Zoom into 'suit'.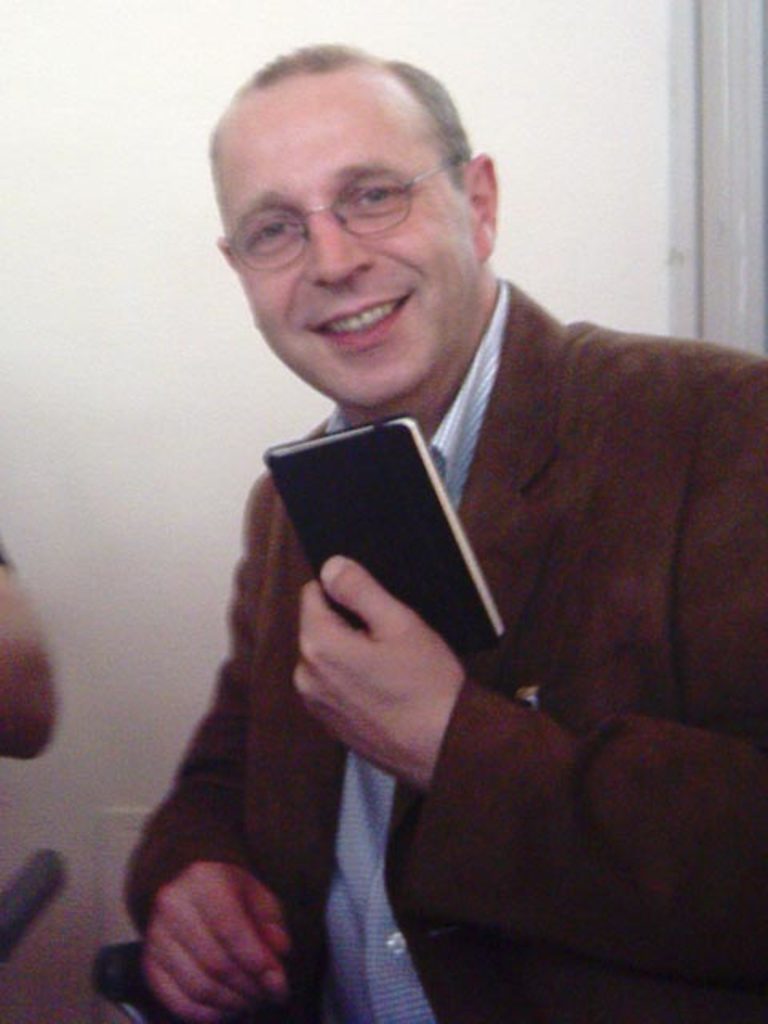
Zoom target: [123, 267, 707, 997].
